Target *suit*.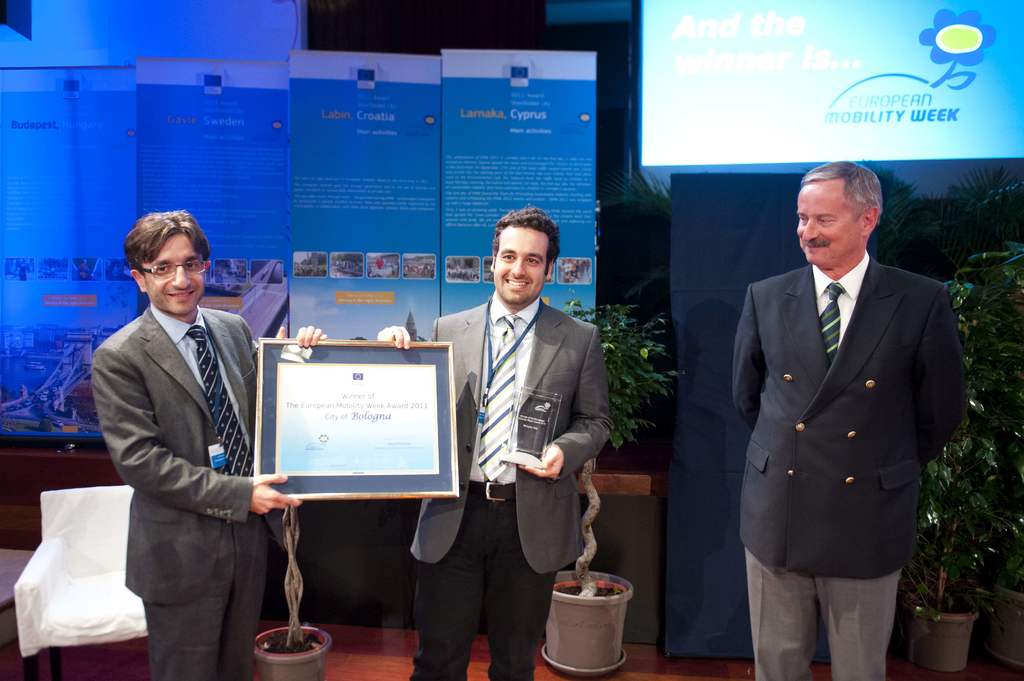
Target region: region(728, 161, 968, 671).
